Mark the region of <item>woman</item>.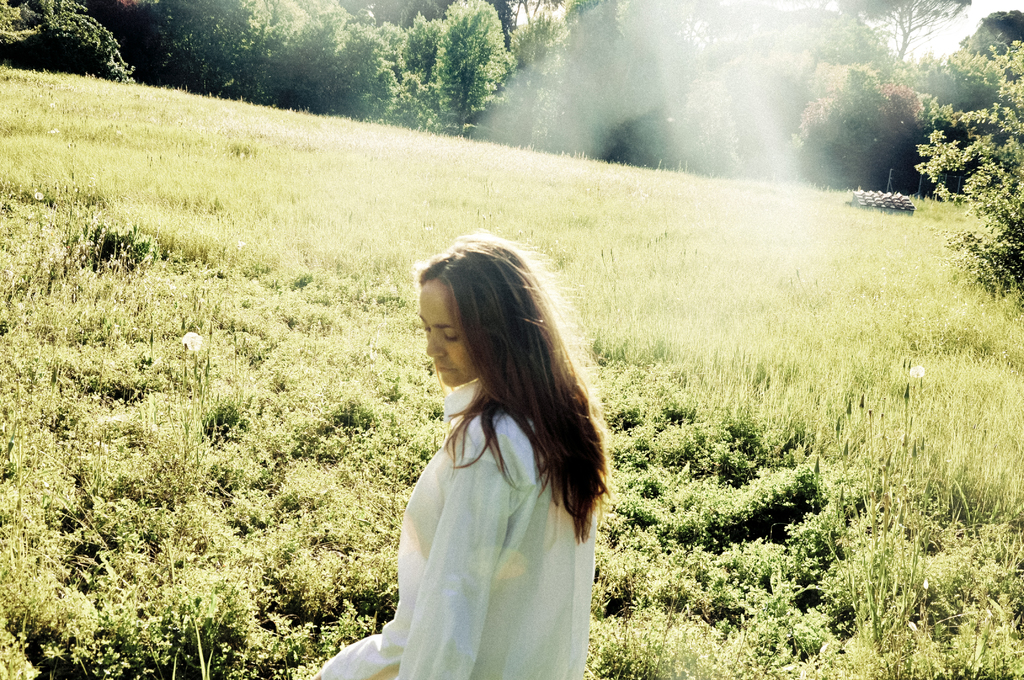
Region: 362 241 621 679.
